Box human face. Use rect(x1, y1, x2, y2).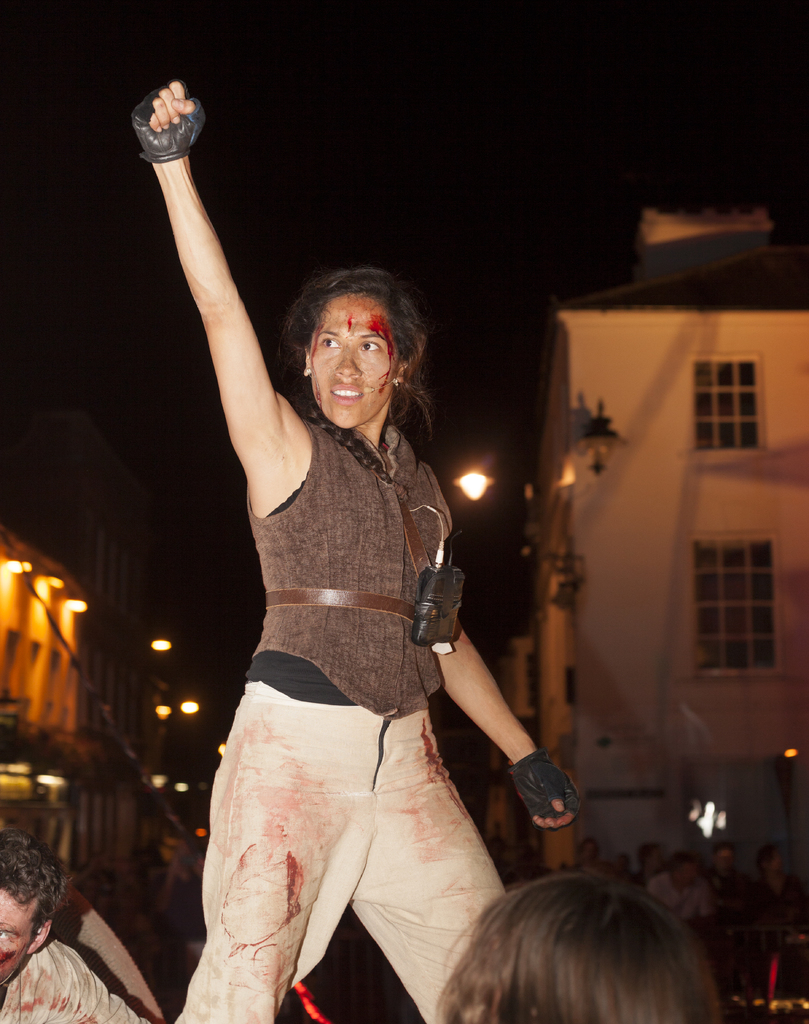
rect(0, 886, 35, 984).
